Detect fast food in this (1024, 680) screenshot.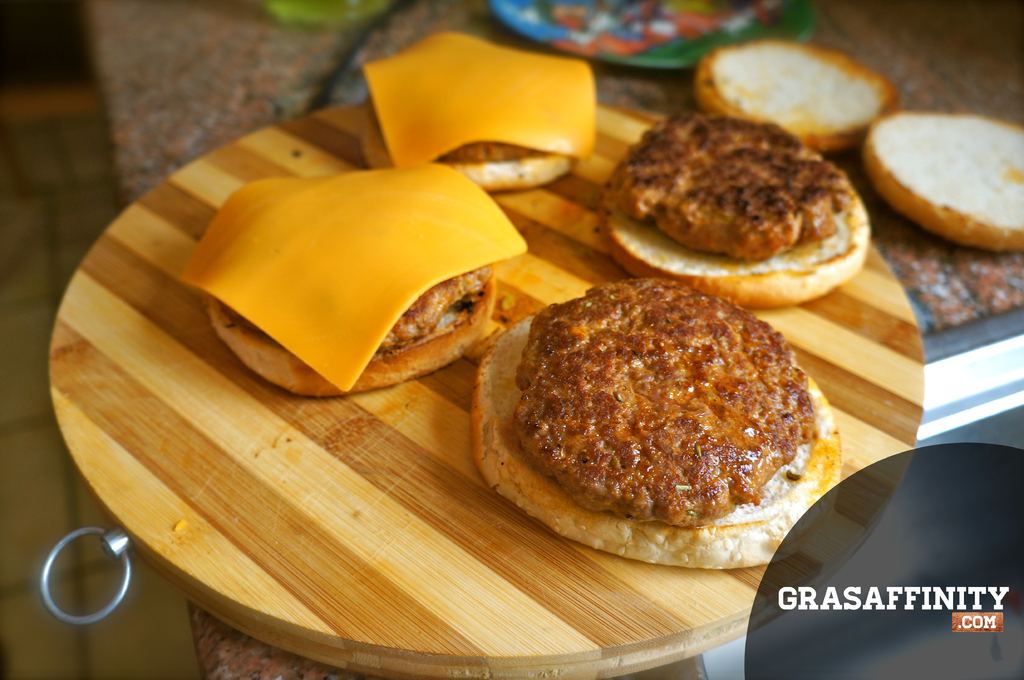
Detection: (left=182, top=171, right=529, bottom=403).
